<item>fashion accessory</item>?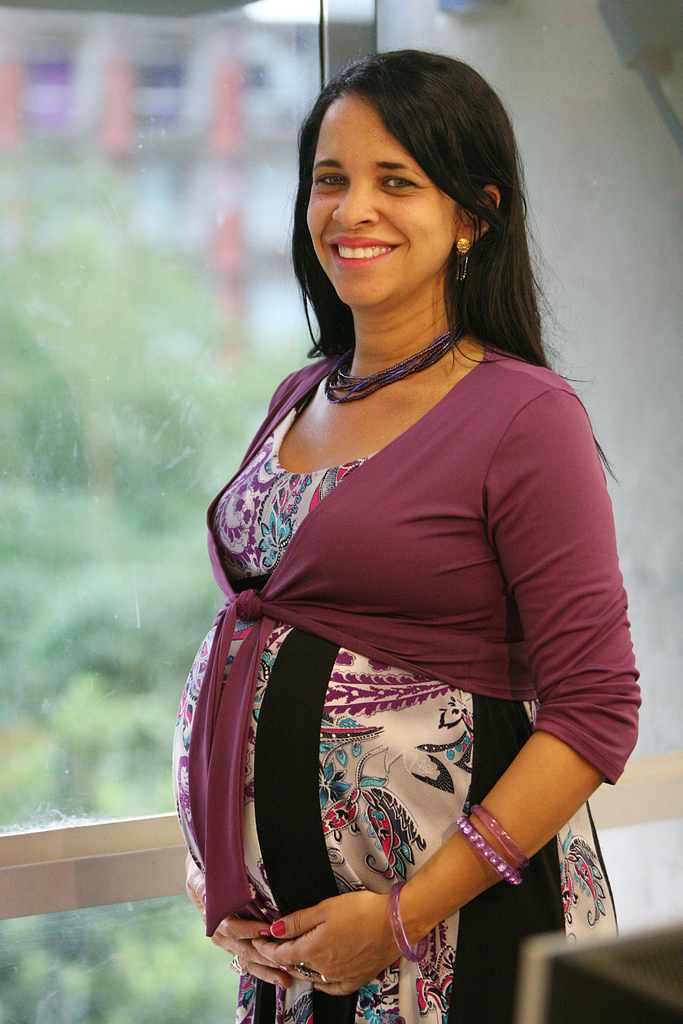
<bbox>452, 237, 472, 283</bbox>
